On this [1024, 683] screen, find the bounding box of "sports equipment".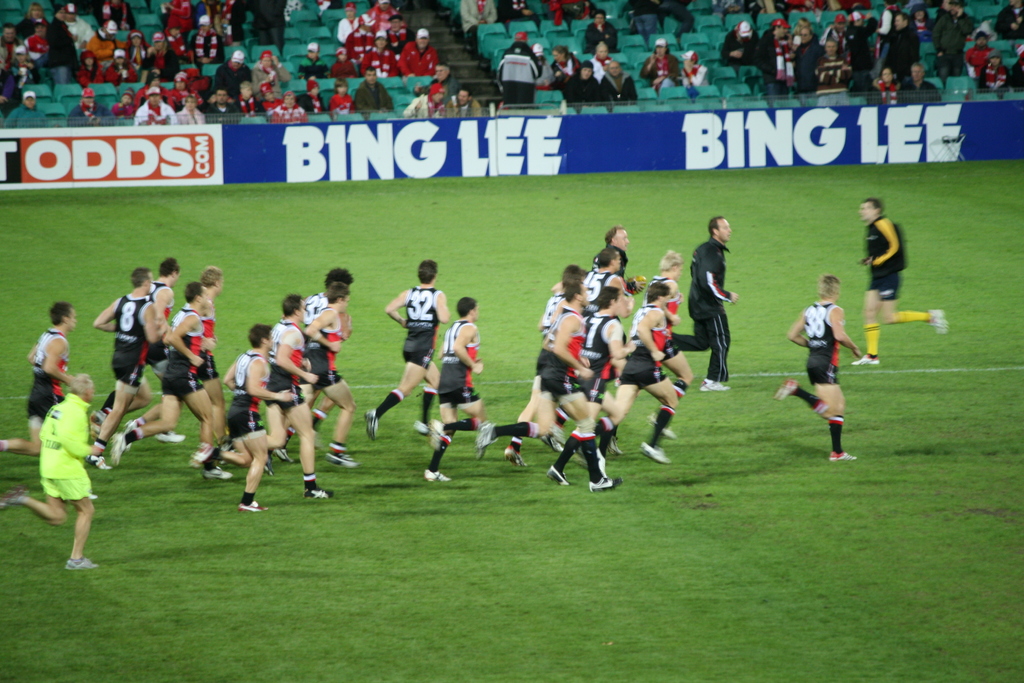
Bounding box: Rect(324, 453, 358, 467).
